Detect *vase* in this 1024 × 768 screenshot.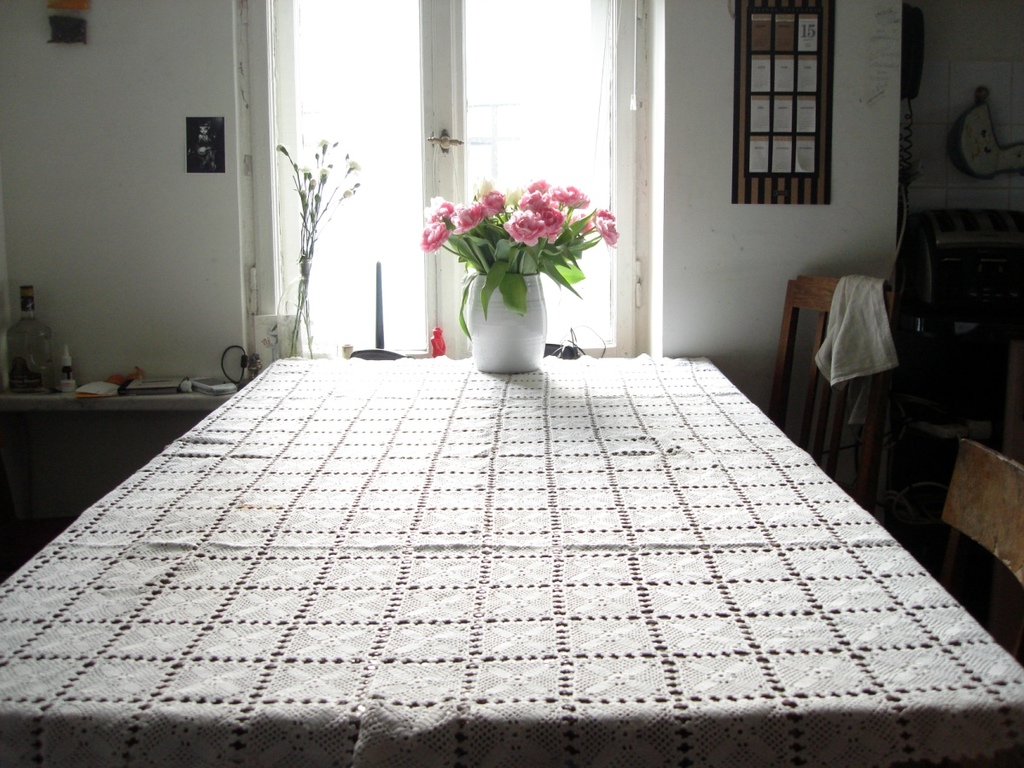
Detection: pyautogui.locateOnScreen(463, 264, 550, 377).
